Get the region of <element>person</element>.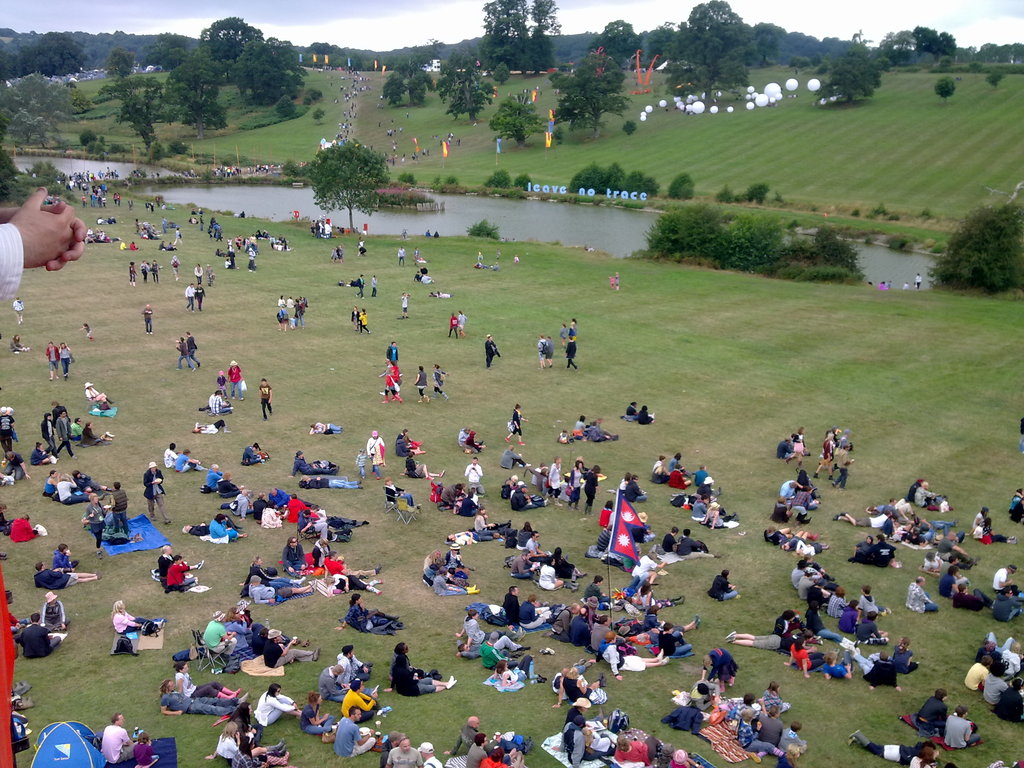
left=194, top=259, right=204, bottom=284.
